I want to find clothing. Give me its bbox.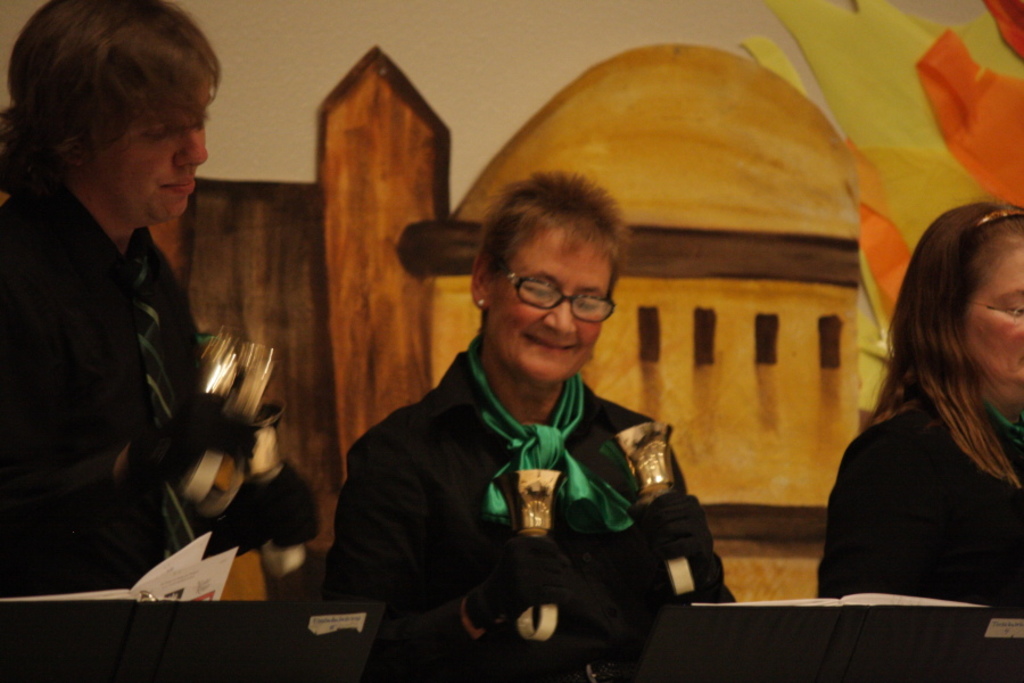
(left=349, top=272, right=707, bottom=660).
